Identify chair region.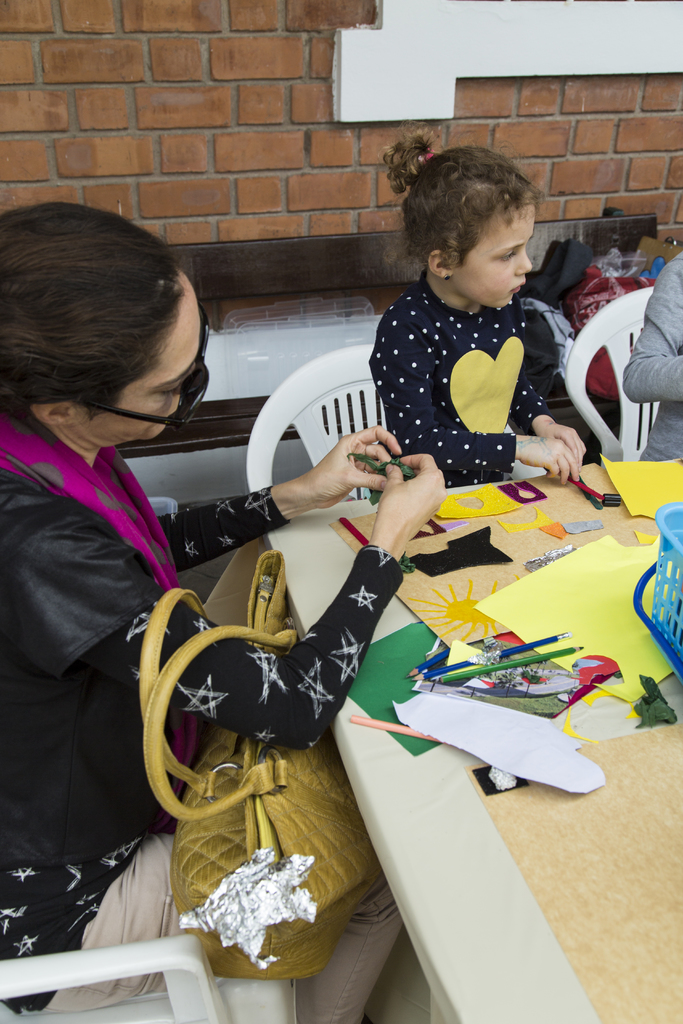
Region: 248/333/415/504.
